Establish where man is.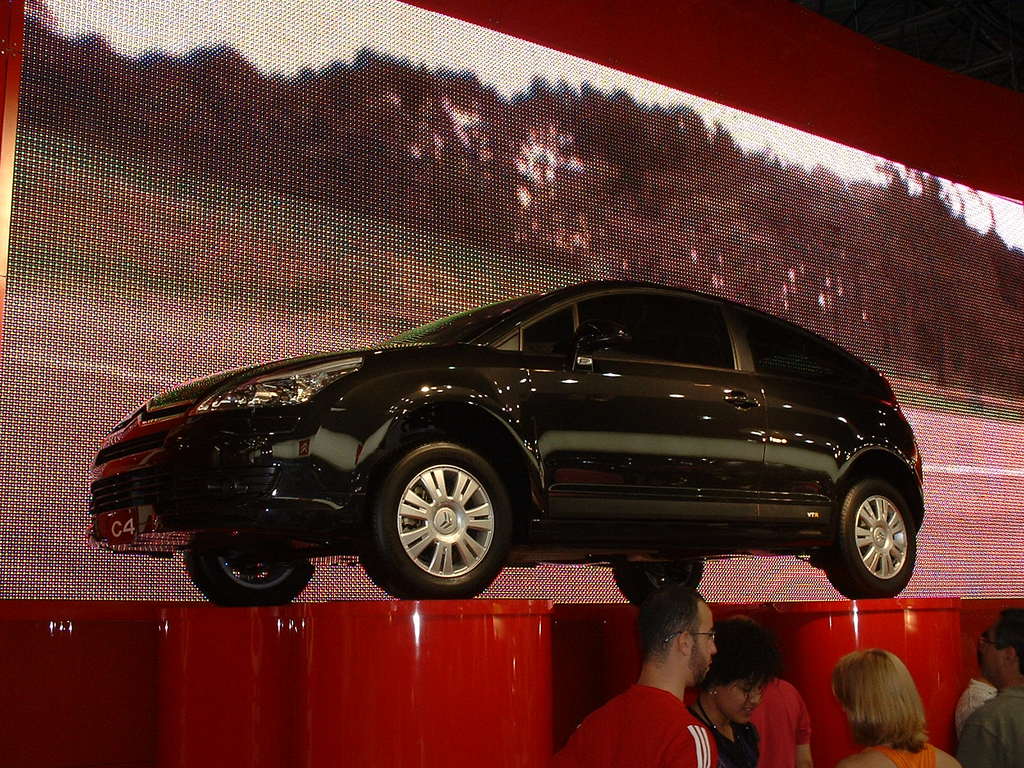
Established at {"x1": 749, "y1": 678, "x2": 811, "y2": 767}.
